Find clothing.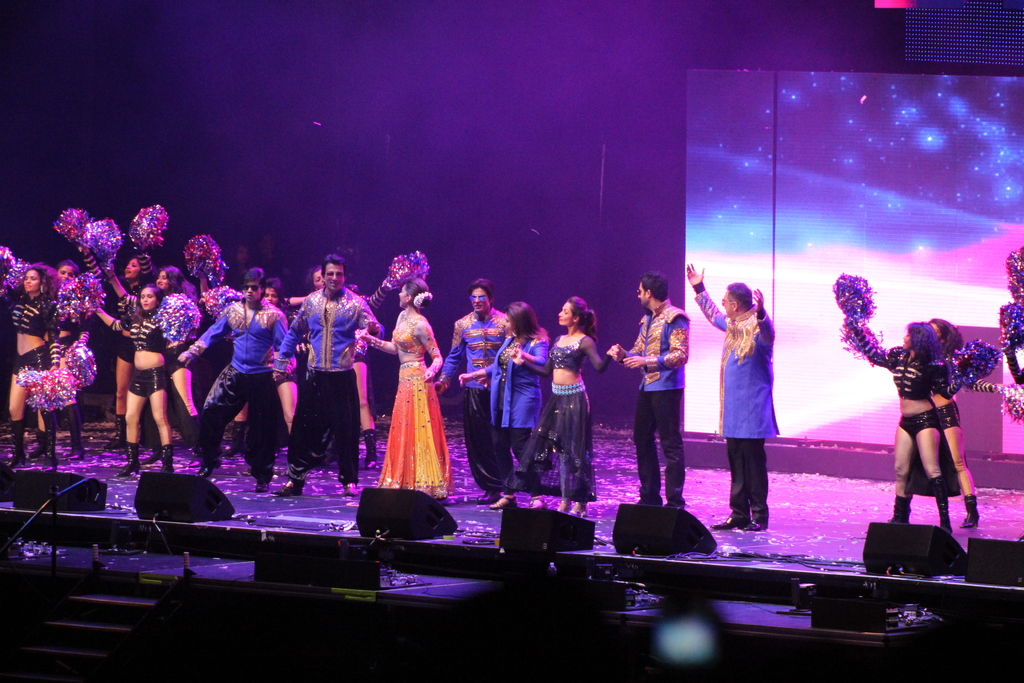
<region>484, 325, 550, 434</region>.
